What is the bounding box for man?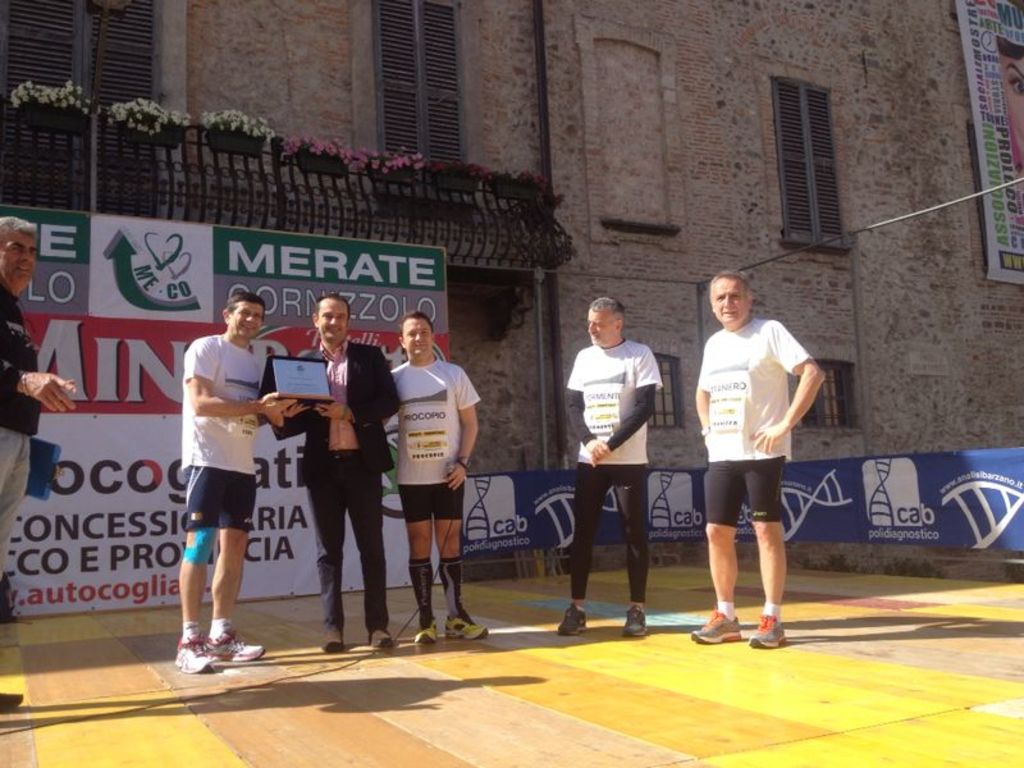
(x1=689, y1=271, x2=822, y2=649).
